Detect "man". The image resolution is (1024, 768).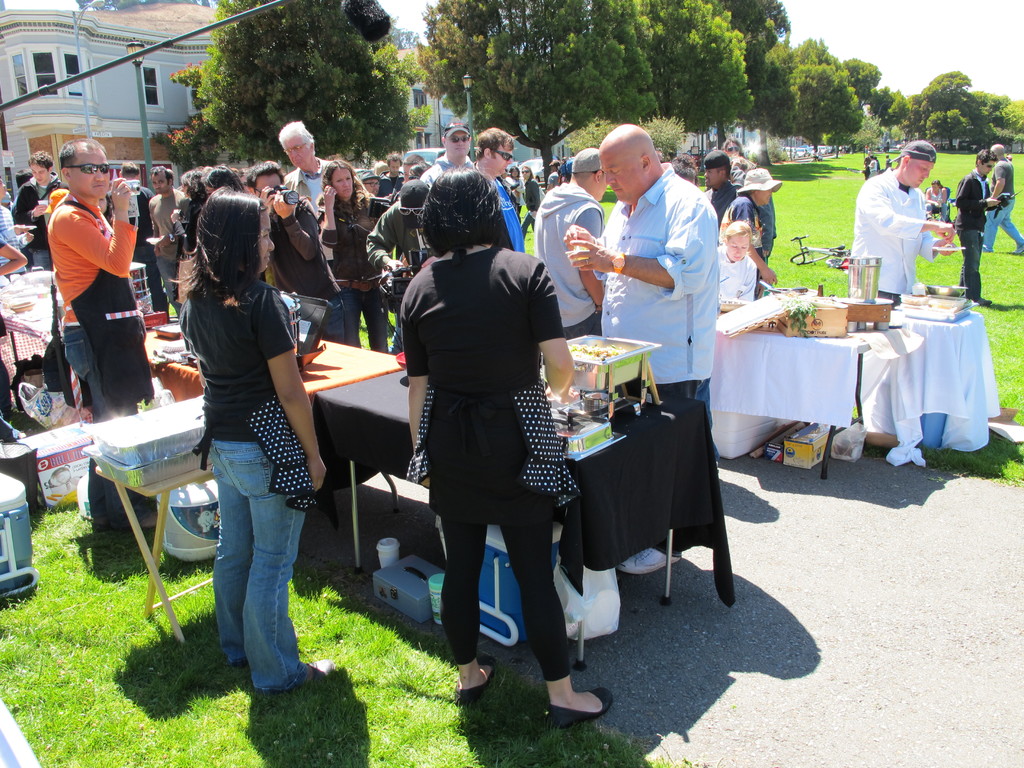
region(811, 149, 821, 163).
